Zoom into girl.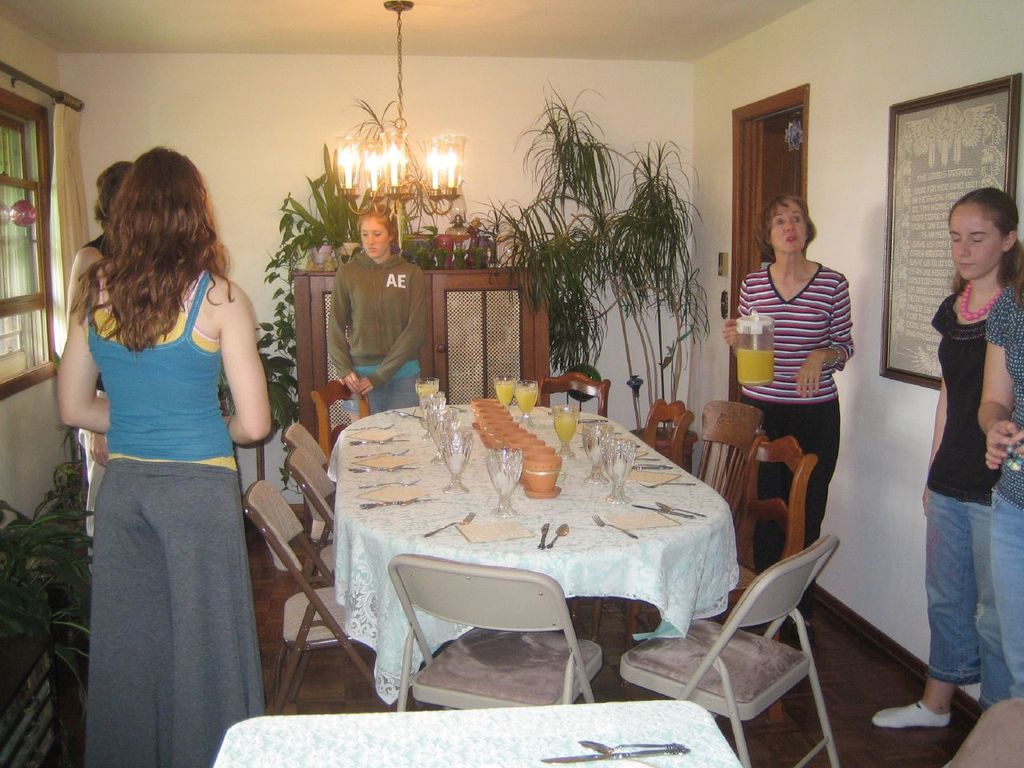
Zoom target: (left=874, top=184, right=1023, bottom=726).
